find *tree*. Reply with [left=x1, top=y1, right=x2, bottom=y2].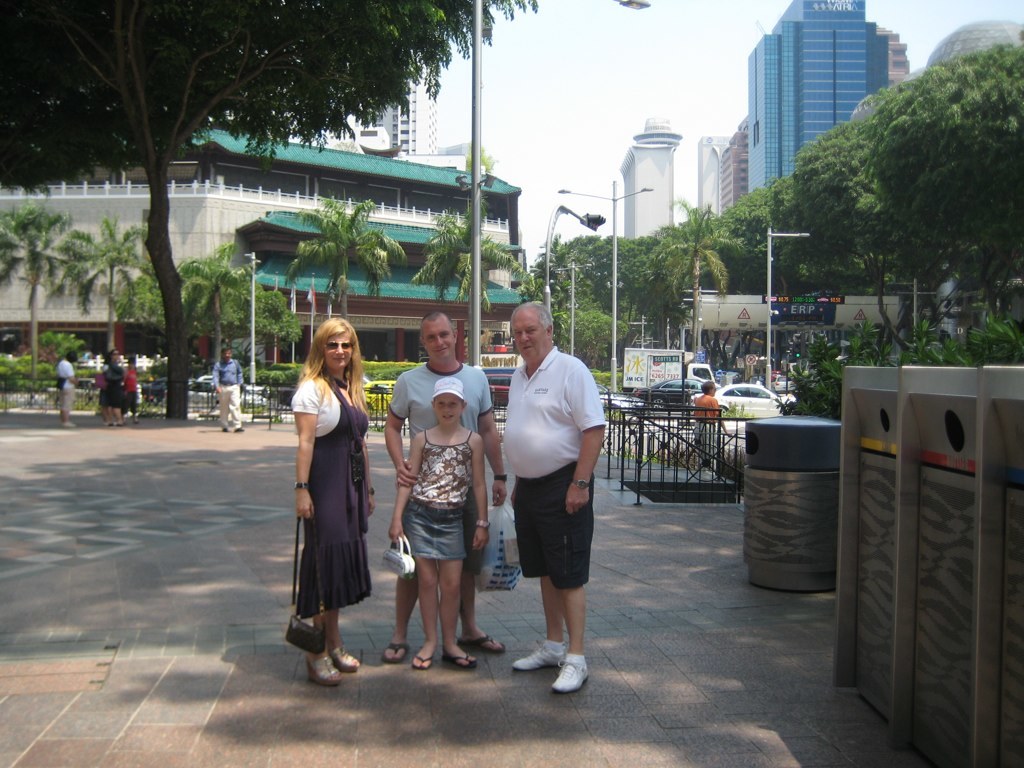
[left=563, top=307, right=611, bottom=363].
